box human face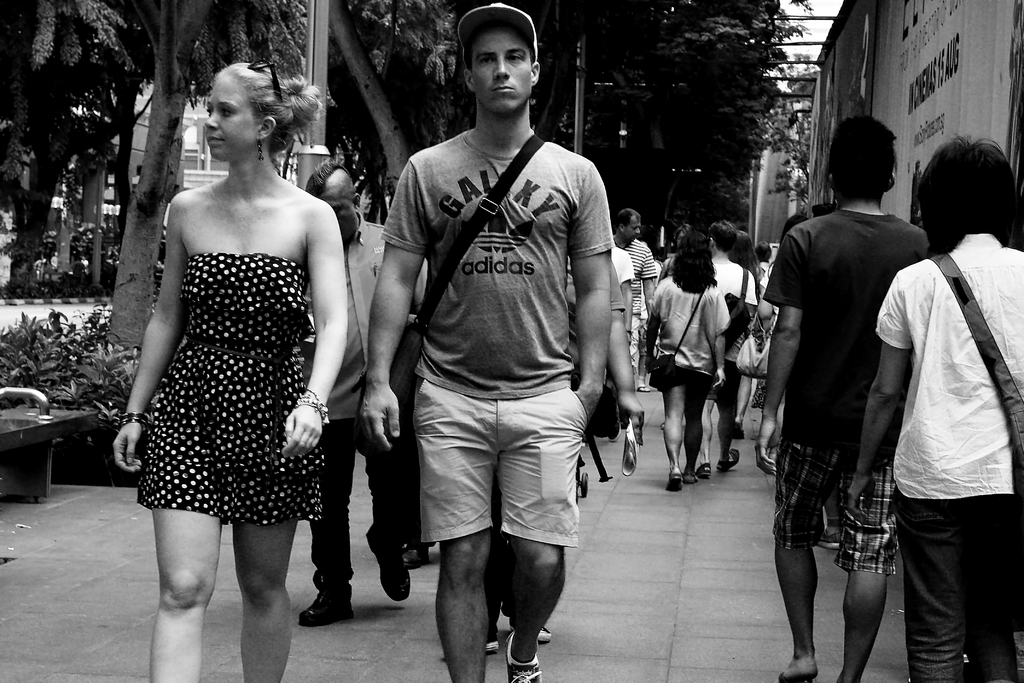
Rect(626, 217, 637, 241)
